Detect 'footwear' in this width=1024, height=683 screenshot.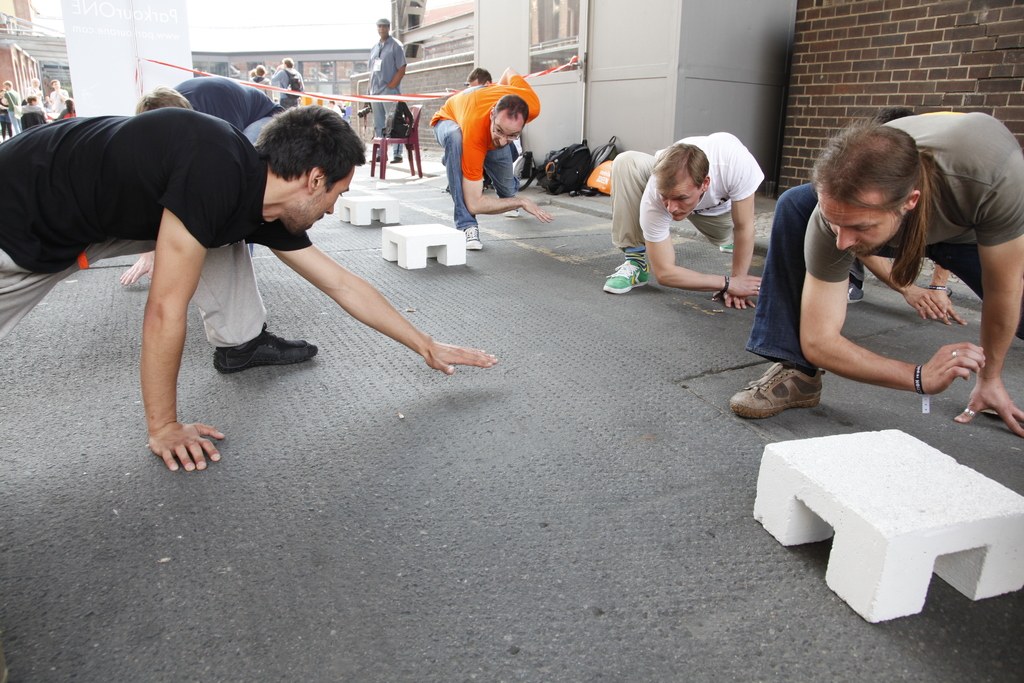
Detection: {"x1": 726, "y1": 361, "x2": 826, "y2": 422}.
